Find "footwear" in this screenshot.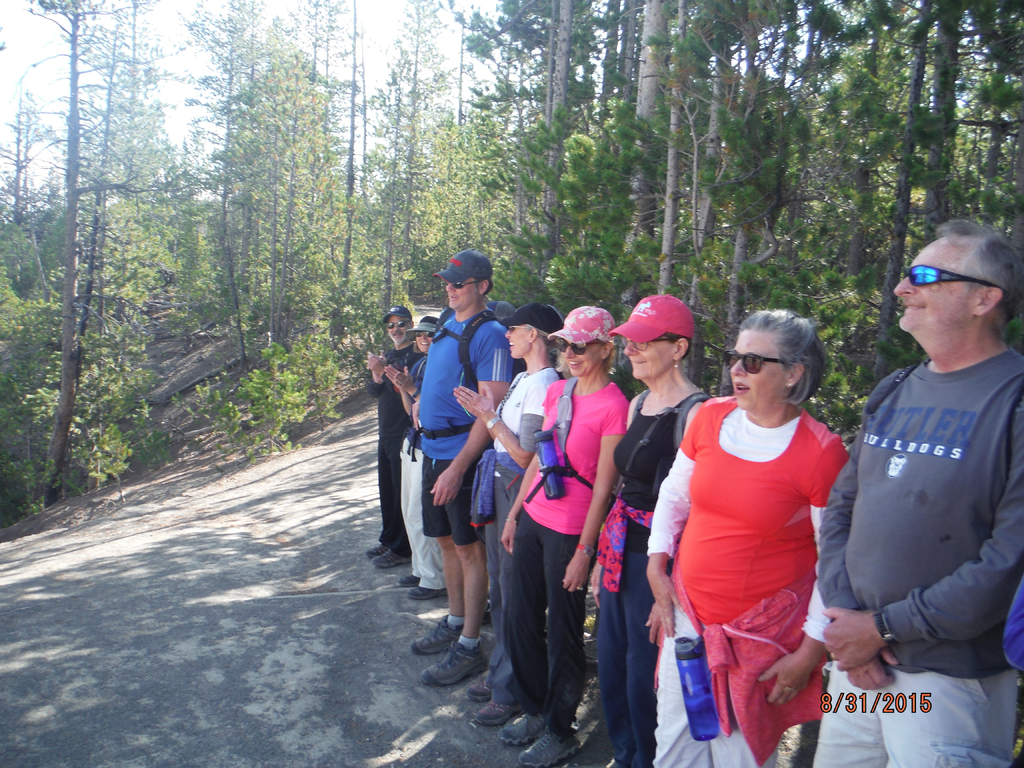
The bounding box for "footwear" is bbox=[417, 634, 490, 682].
